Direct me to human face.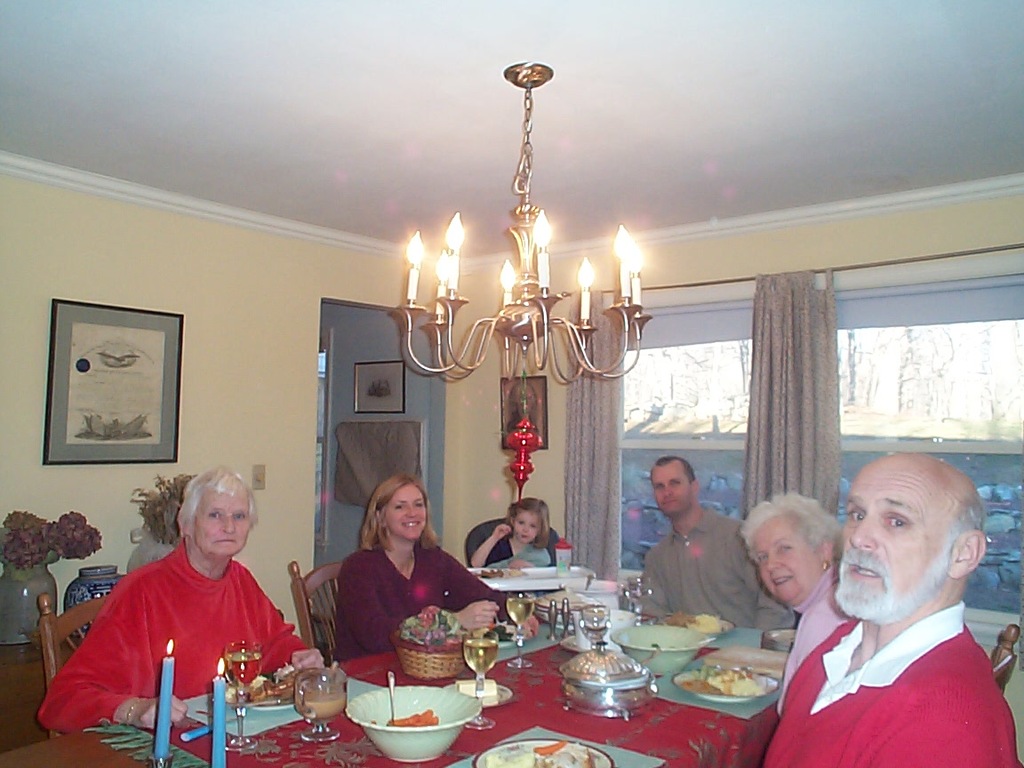
Direction: (383,484,427,542).
